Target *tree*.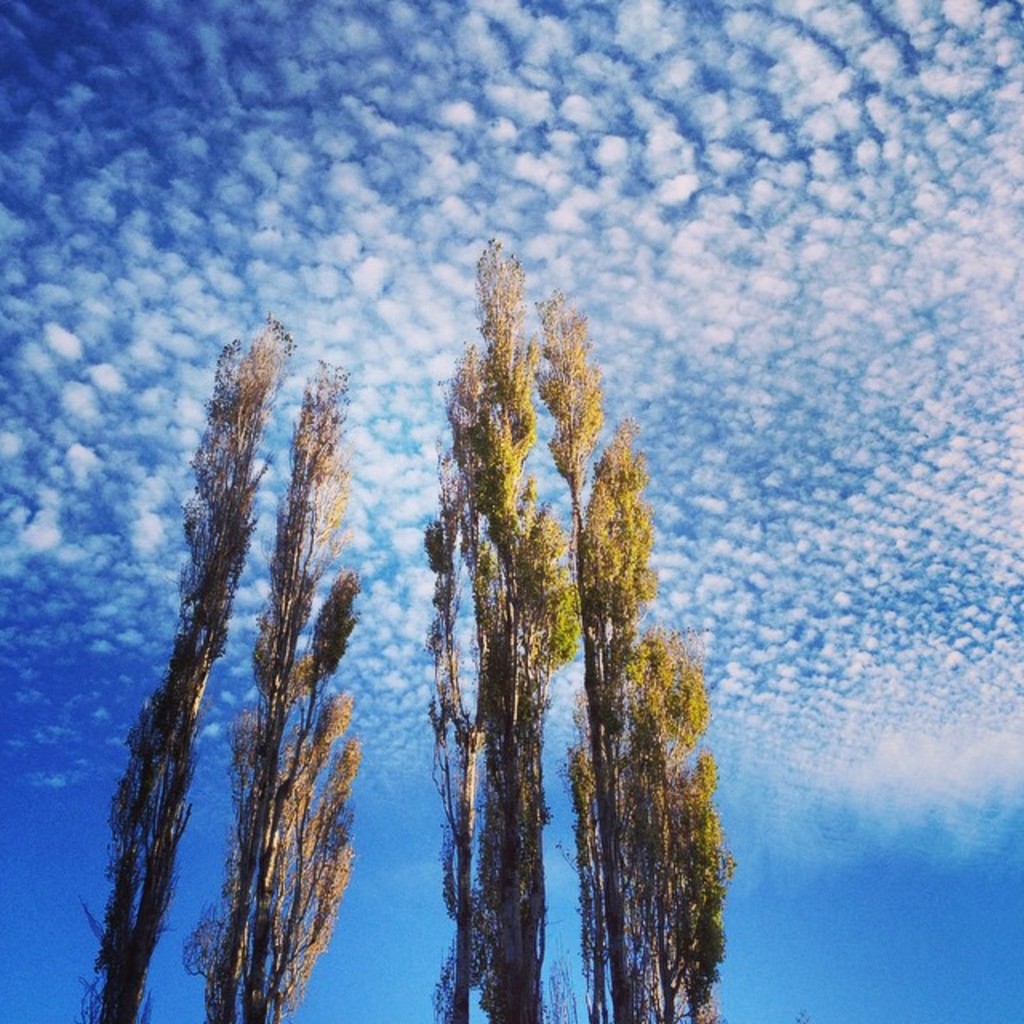
Target region: {"x1": 46, "y1": 242, "x2": 774, "y2": 992}.
